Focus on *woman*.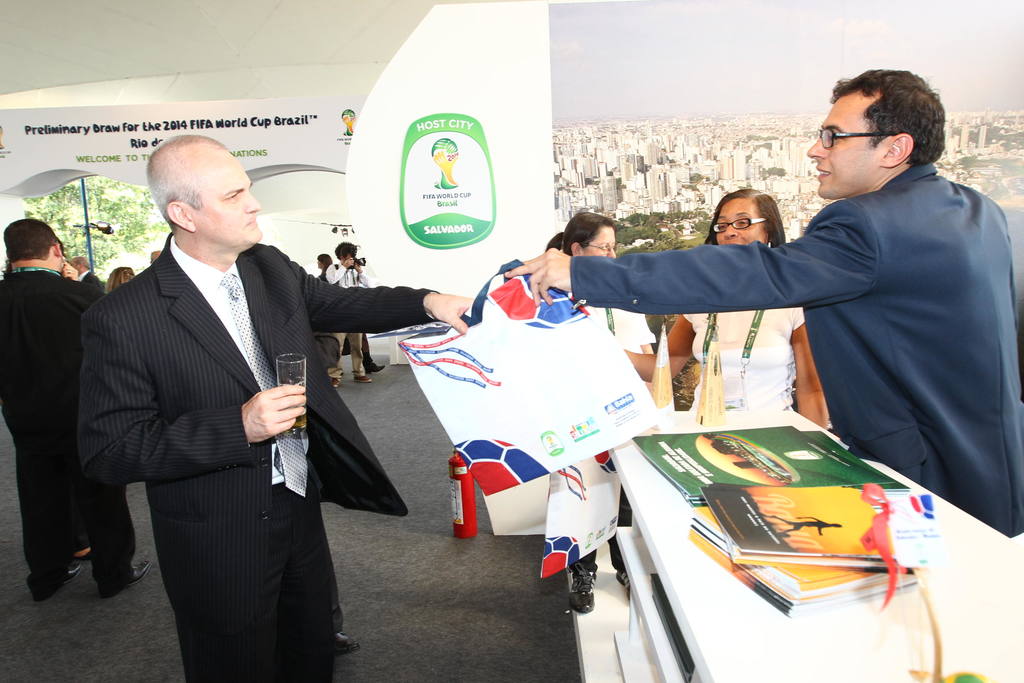
Focused at l=623, t=188, r=829, b=431.
